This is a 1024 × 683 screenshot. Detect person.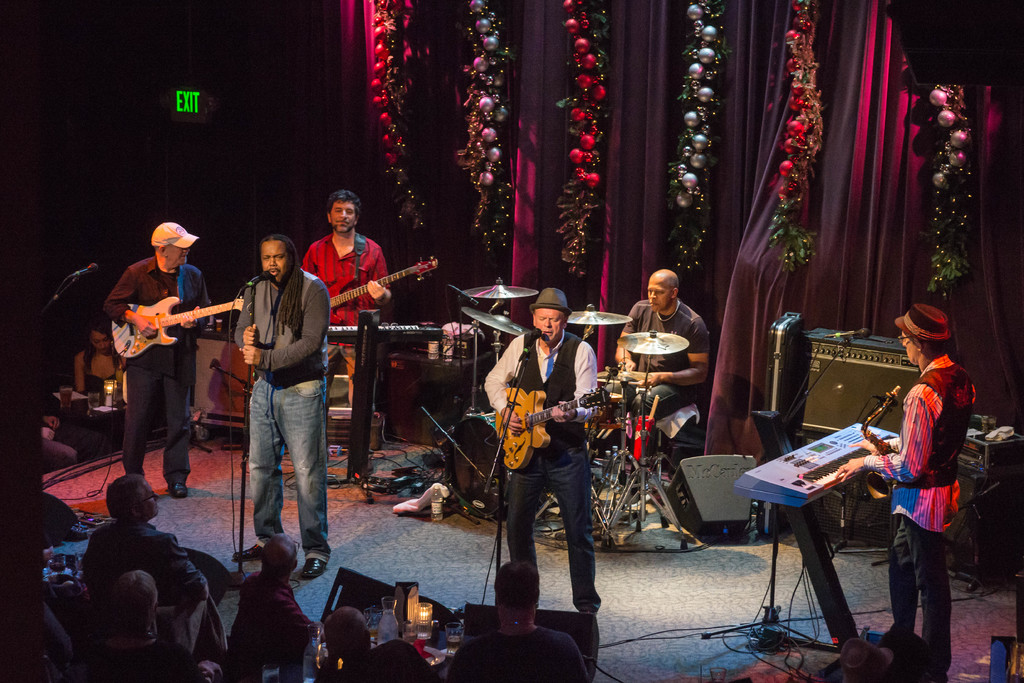
(left=830, top=300, right=979, bottom=670).
